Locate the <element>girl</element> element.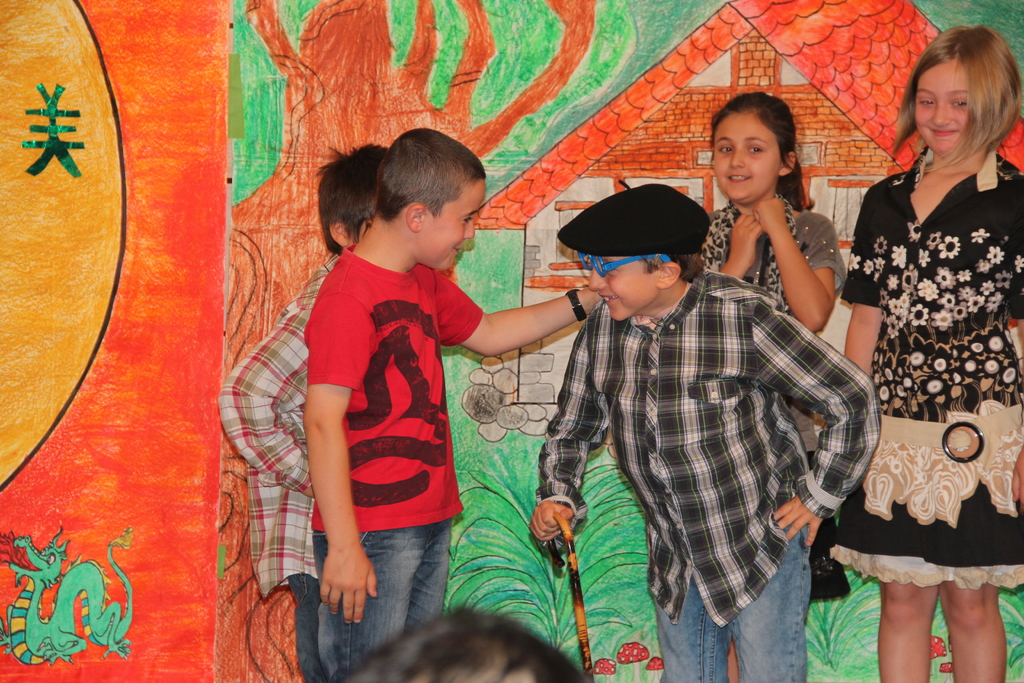
Element bbox: [left=826, top=26, right=1023, bottom=682].
